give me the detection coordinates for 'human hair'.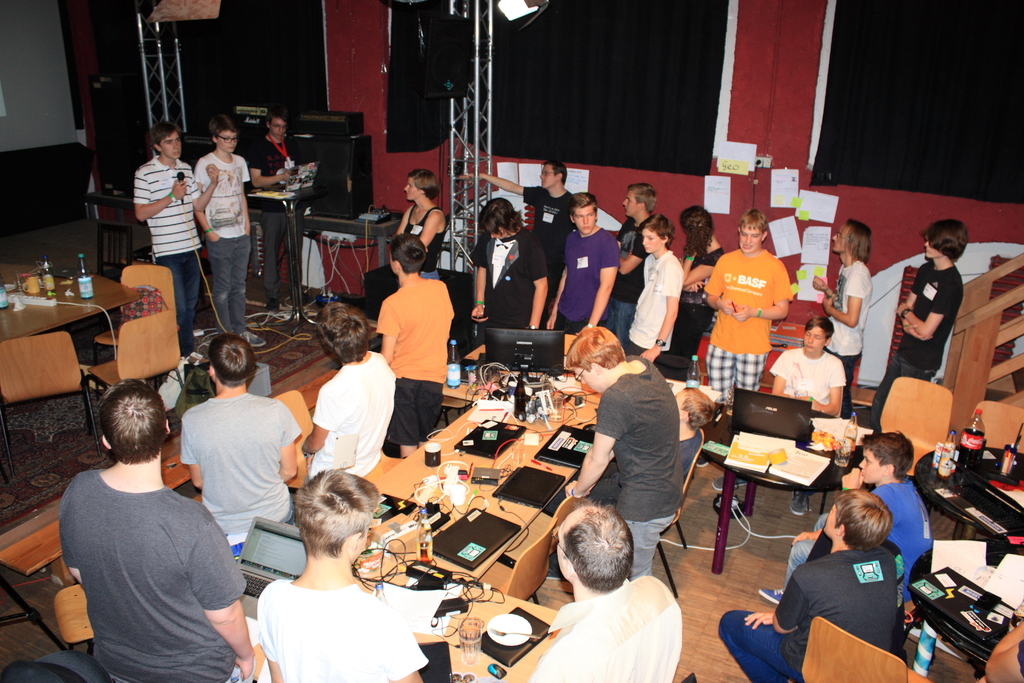
rect(207, 115, 241, 137).
